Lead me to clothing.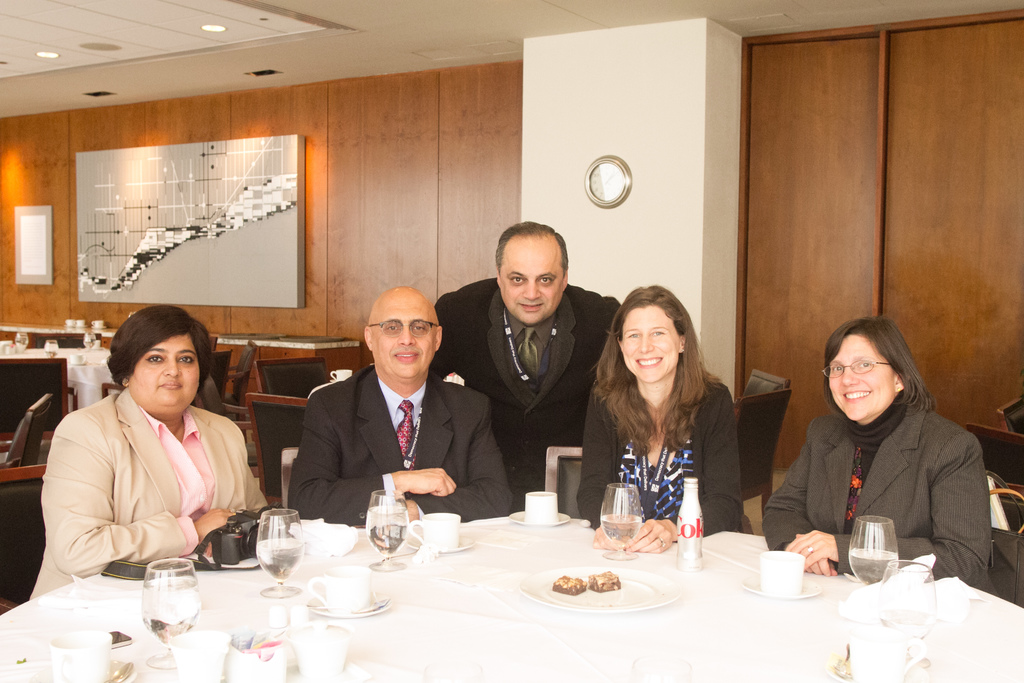
Lead to (433,272,618,504).
